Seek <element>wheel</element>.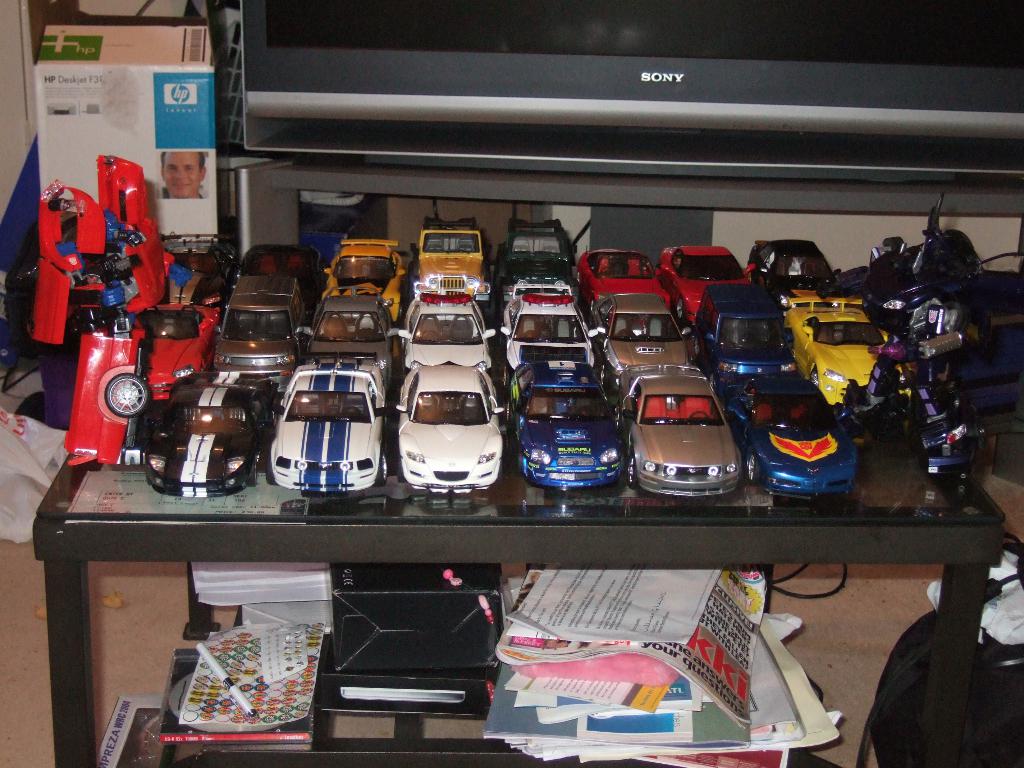
BBox(397, 307, 404, 324).
